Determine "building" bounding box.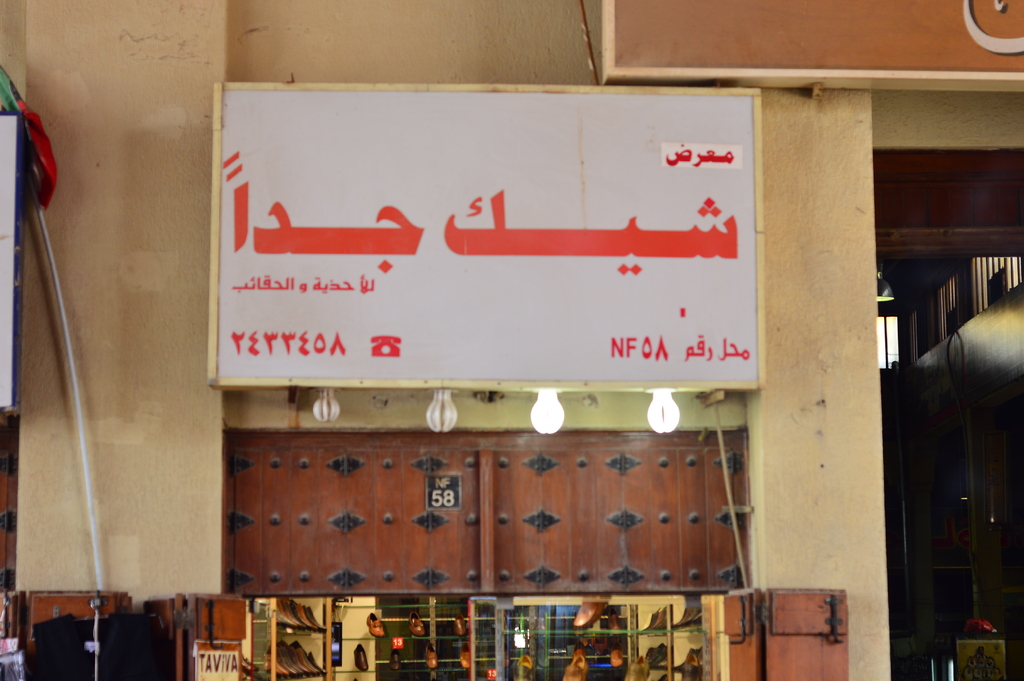
Determined: [x1=0, y1=0, x2=1023, y2=680].
